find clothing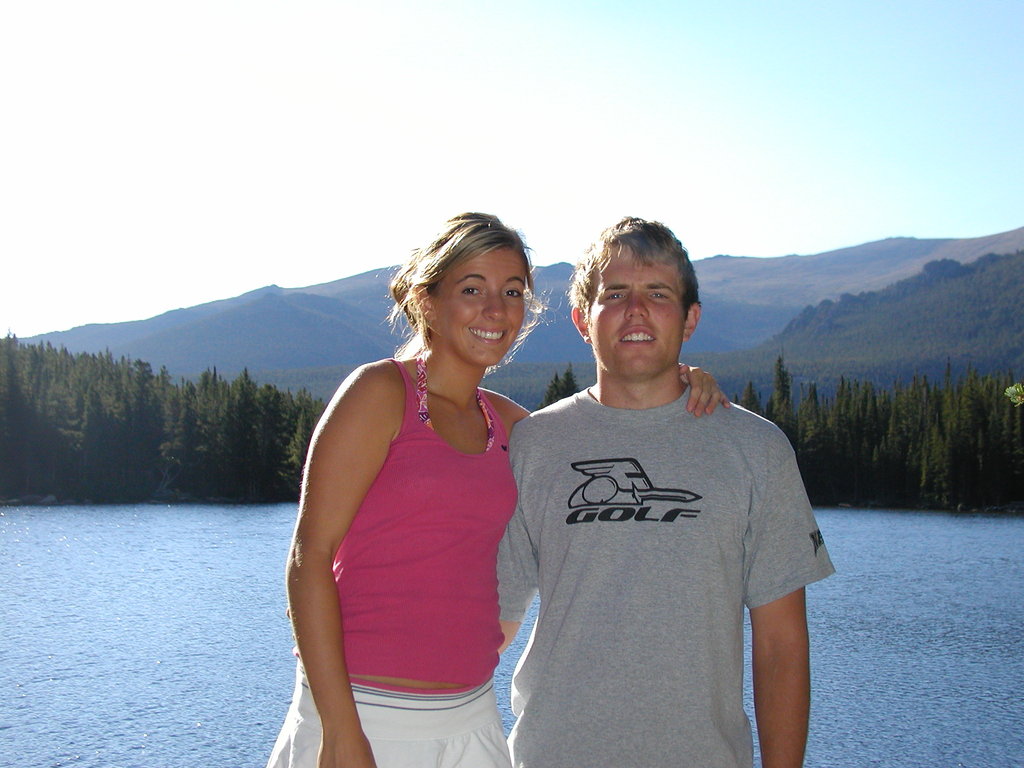
[left=268, top=358, right=516, bottom=767]
